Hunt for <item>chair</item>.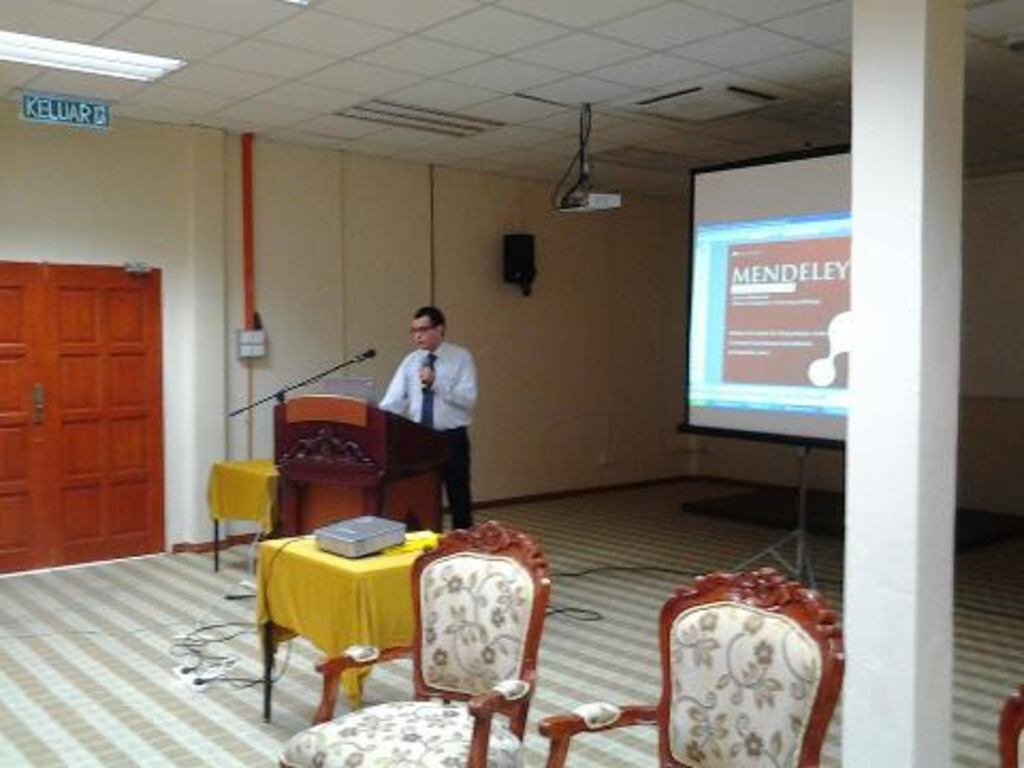
Hunted down at (540, 572, 838, 766).
